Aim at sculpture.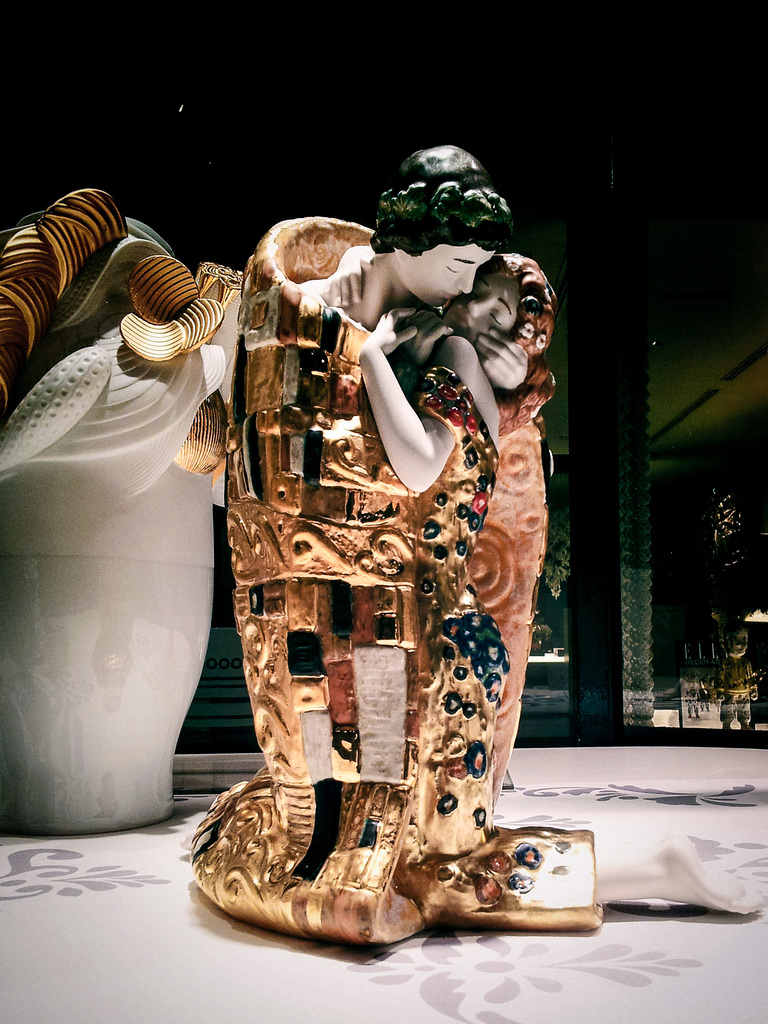
Aimed at BBox(184, 149, 563, 964).
